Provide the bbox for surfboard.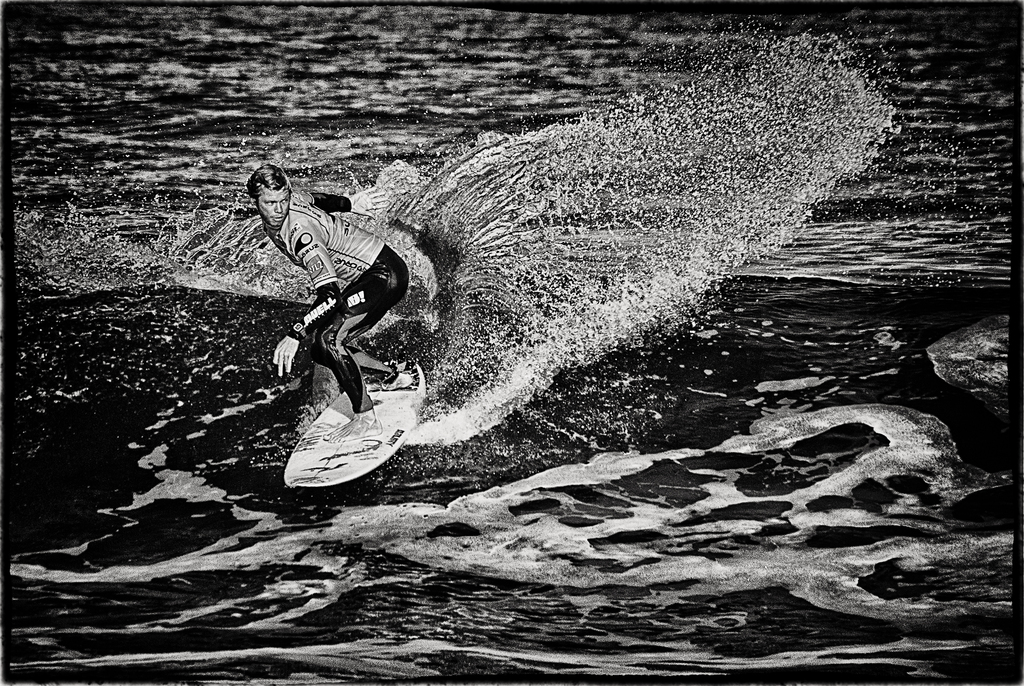
left=281, top=359, right=431, bottom=494.
